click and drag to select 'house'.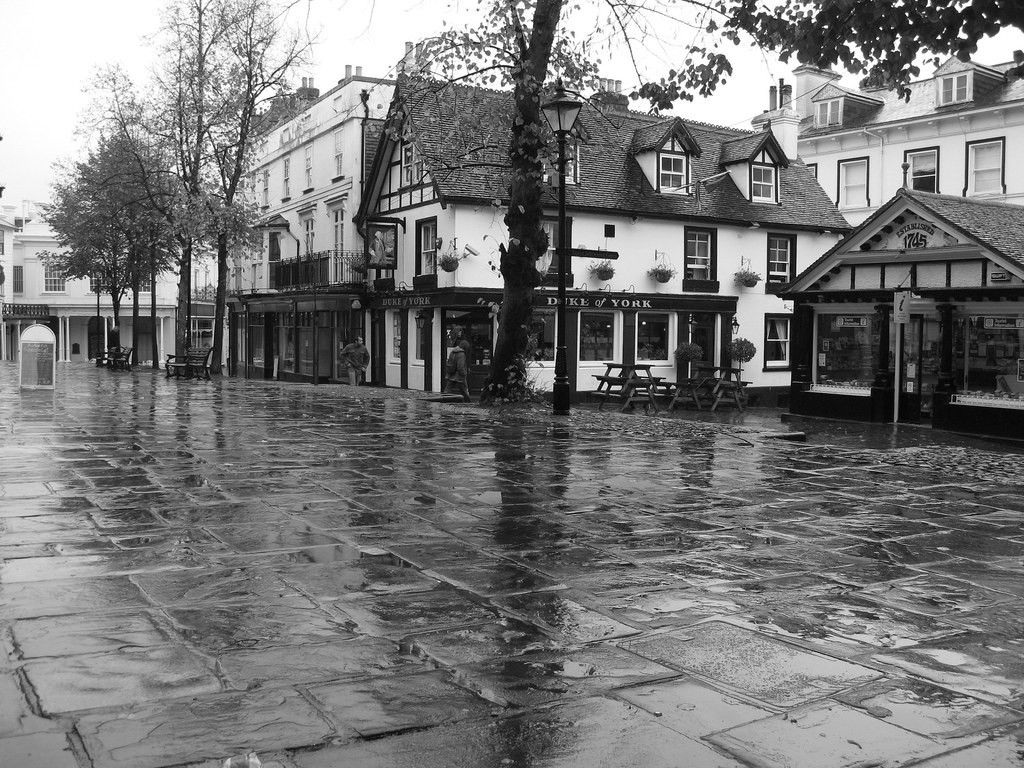
Selection: left=0, top=190, right=209, bottom=377.
